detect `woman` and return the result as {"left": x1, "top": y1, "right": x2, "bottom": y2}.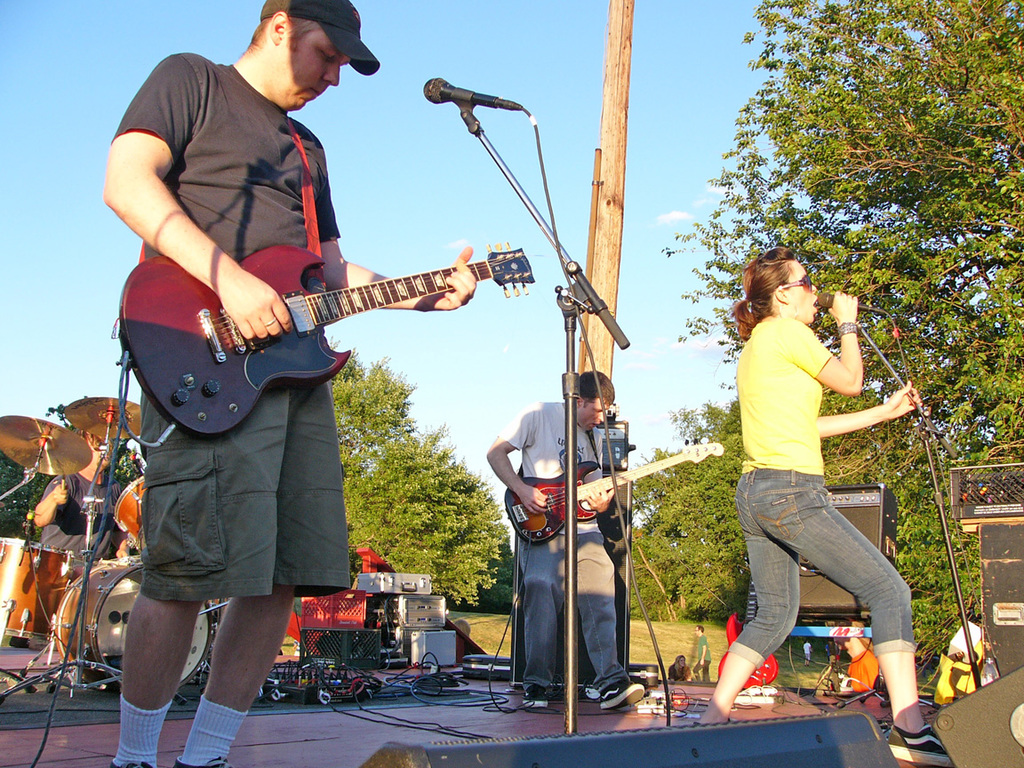
{"left": 709, "top": 260, "right": 924, "bottom": 722}.
